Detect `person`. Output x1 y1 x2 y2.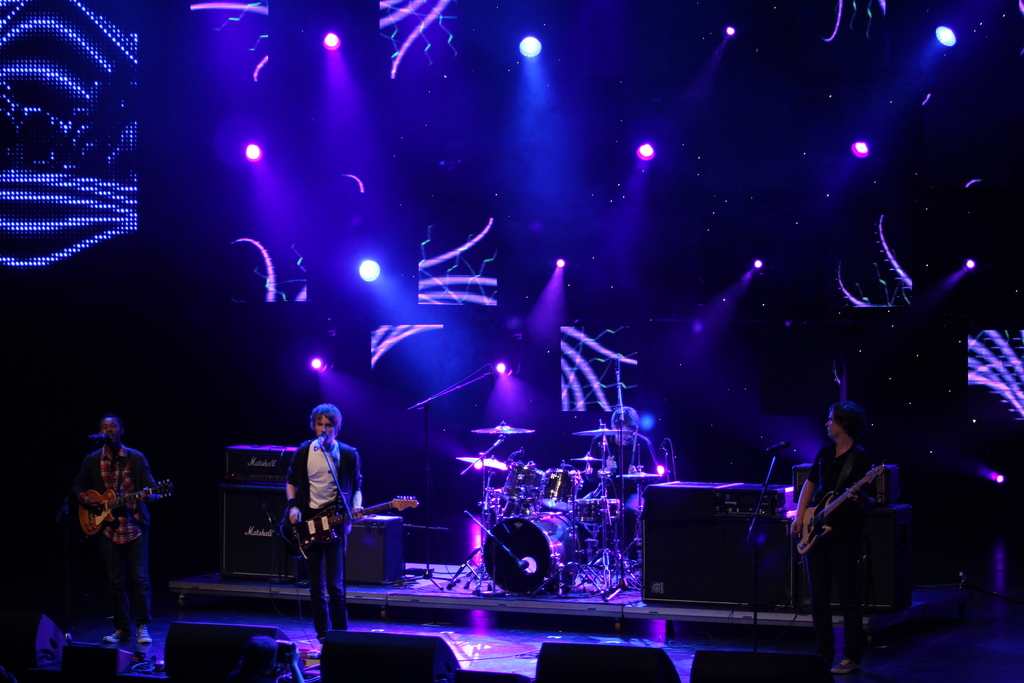
74 415 157 647.
